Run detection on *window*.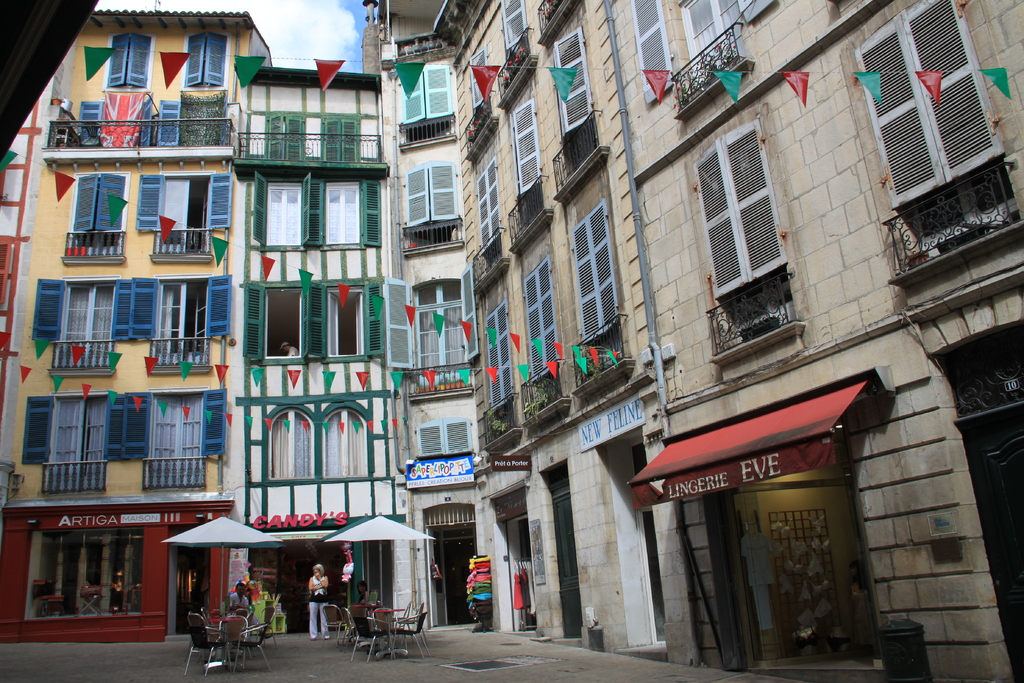
Result: [27, 393, 124, 487].
